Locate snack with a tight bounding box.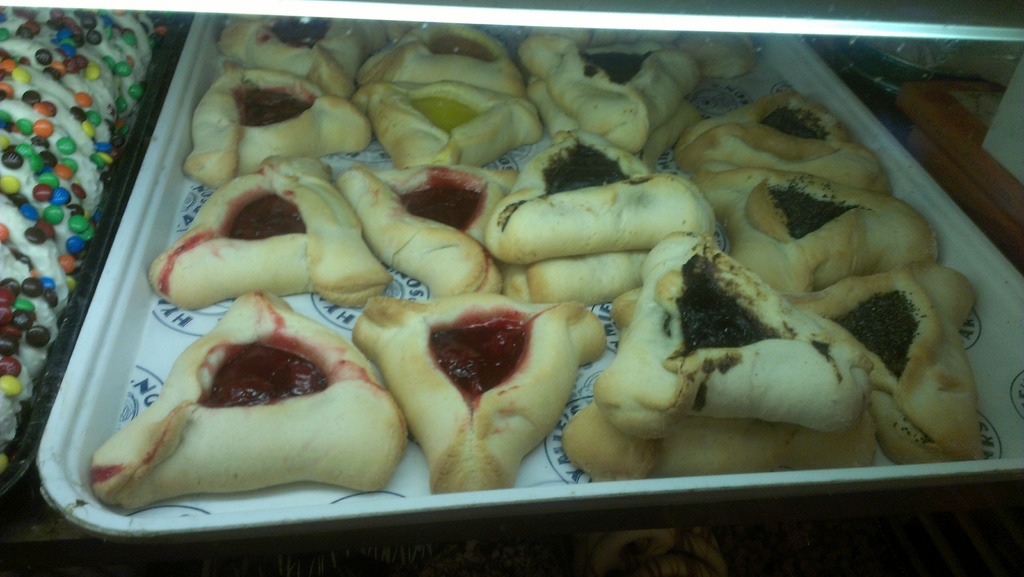
516/35/705/149.
